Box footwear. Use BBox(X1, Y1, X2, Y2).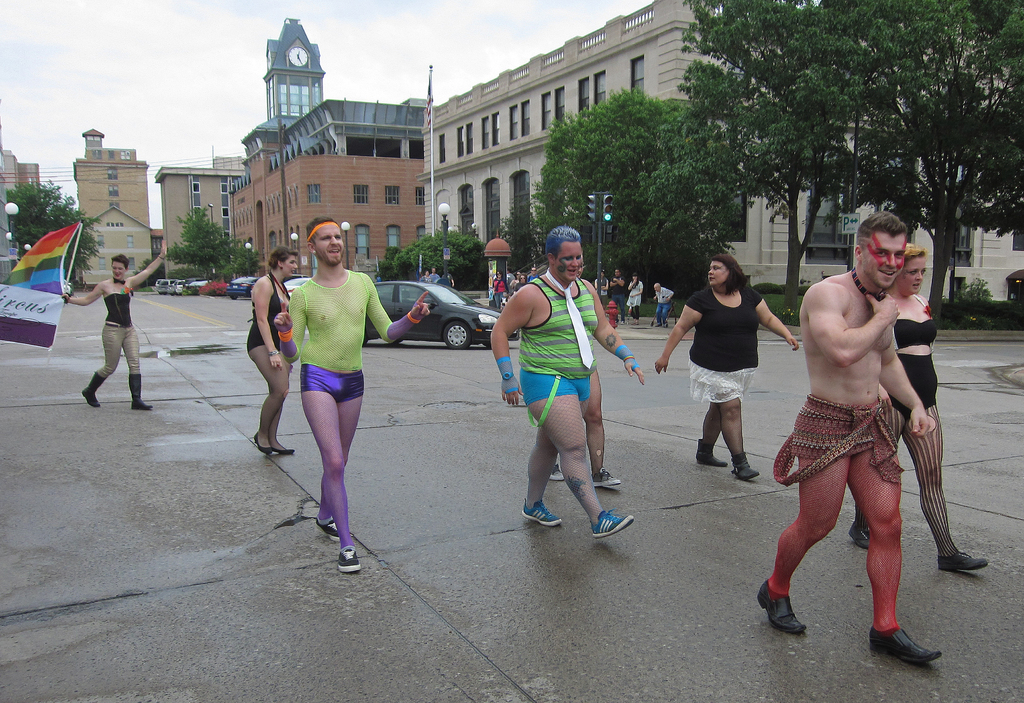
BBox(865, 629, 940, 667).
